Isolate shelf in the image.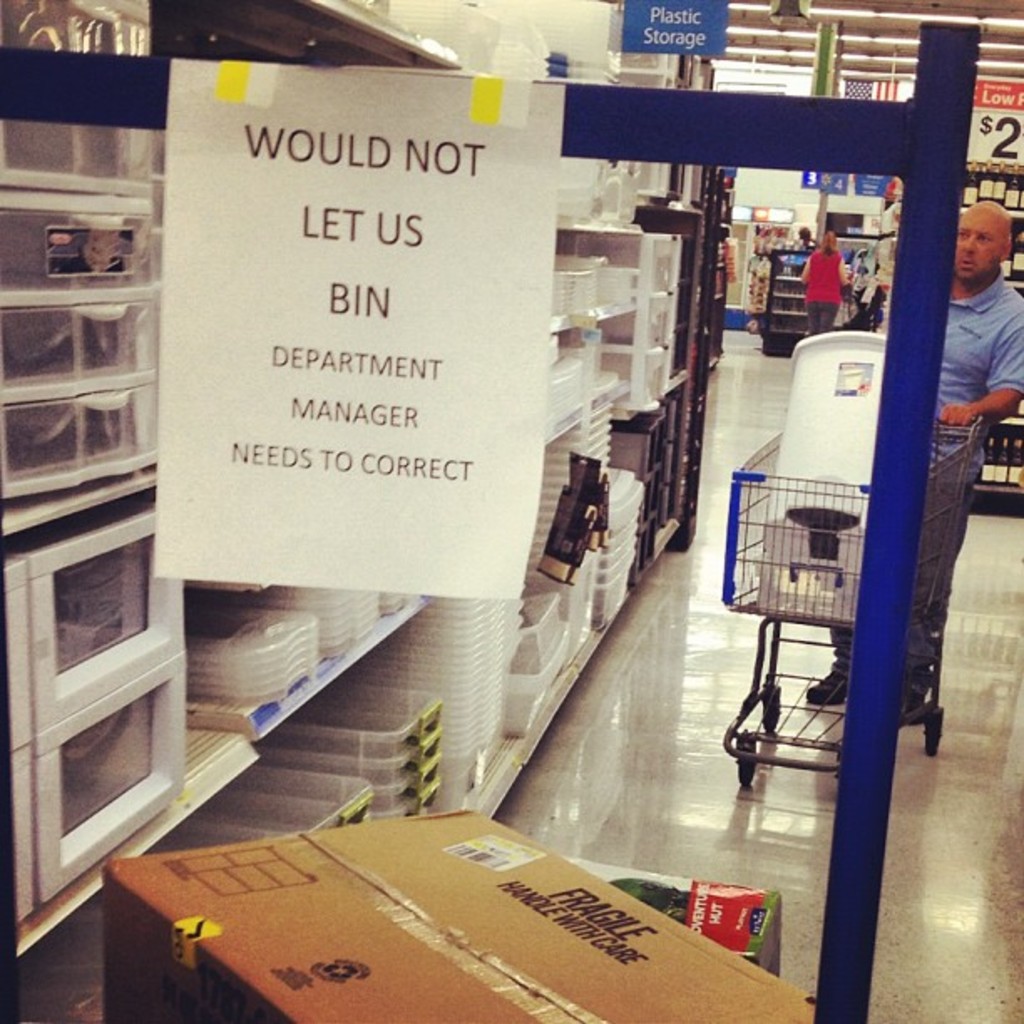
Isolated region: (left=634, top=405, right=683, bottom=572).
